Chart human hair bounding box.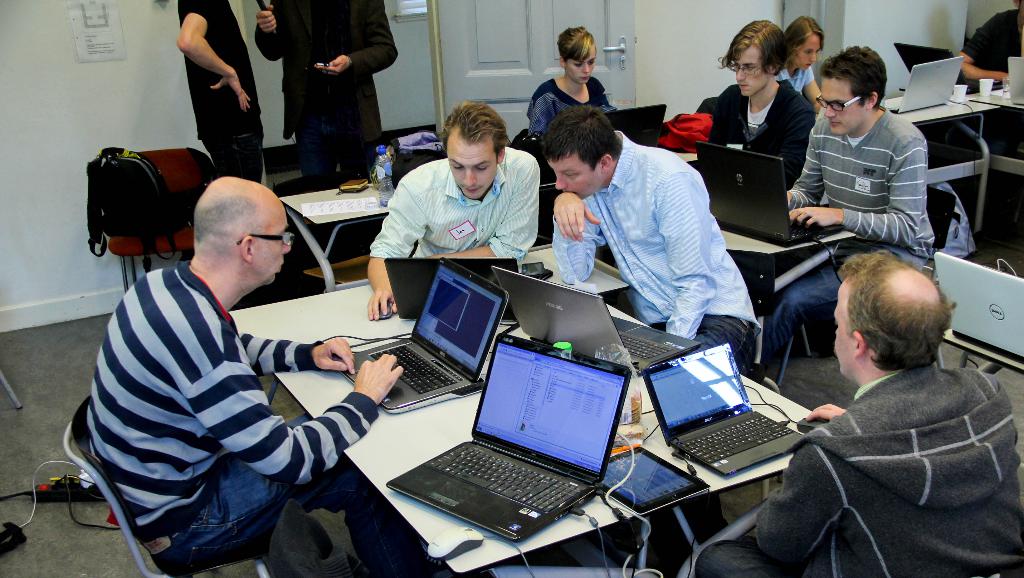
Charted: (556, 24, 597, 62).
